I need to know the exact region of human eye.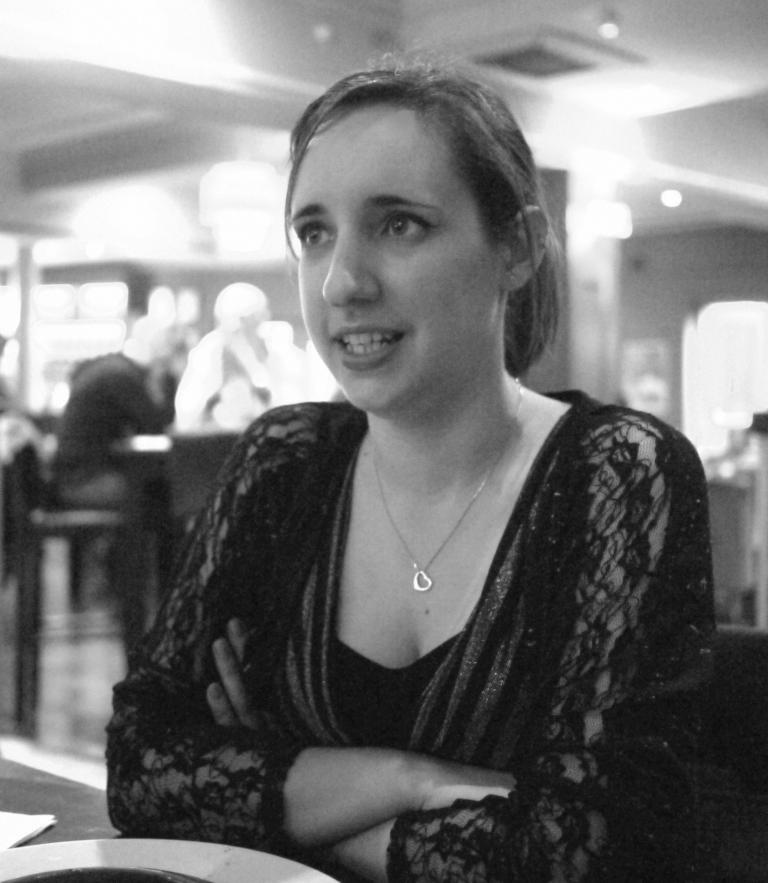
Region: pyautogui.locateOnScreen(294, 219, 335, 252).
